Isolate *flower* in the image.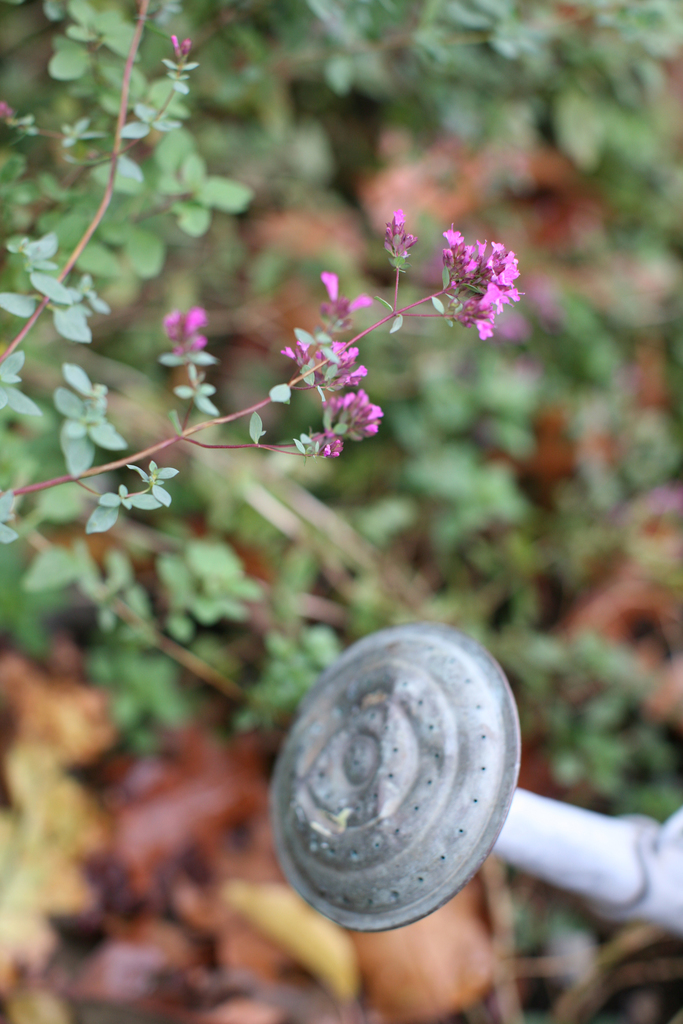
Isolated region: {"left": 167, "top": 309, "right": 203, "bottom": 362}.
